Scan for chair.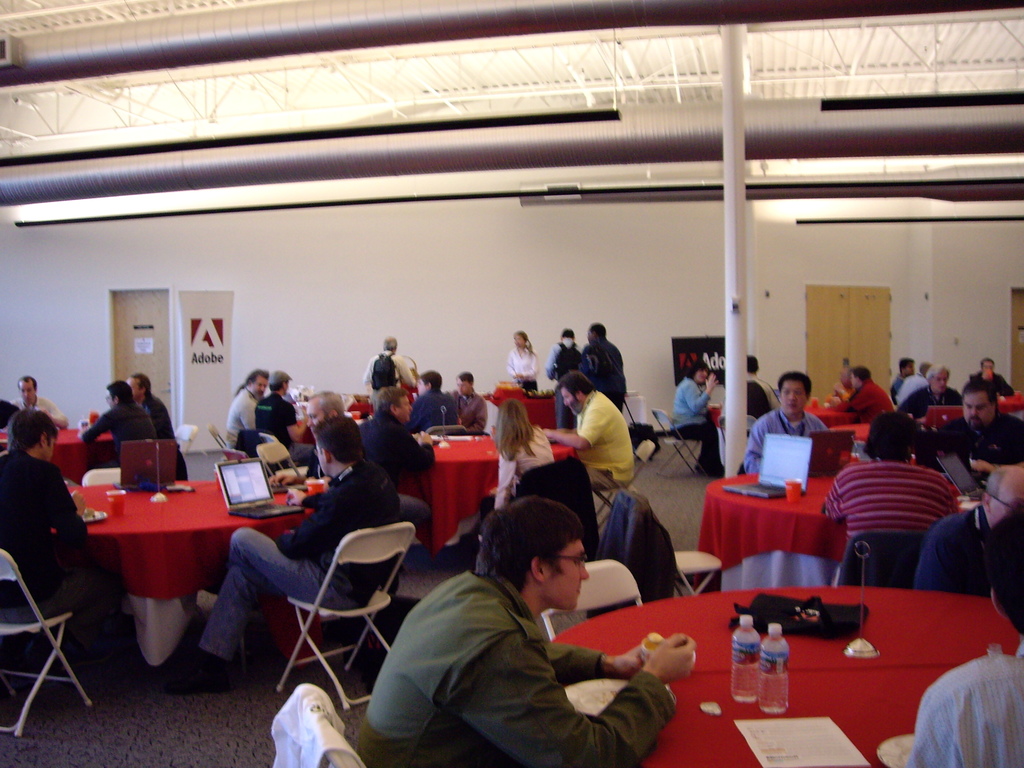
Scan result: select_region(275, 488, 417, 715).
